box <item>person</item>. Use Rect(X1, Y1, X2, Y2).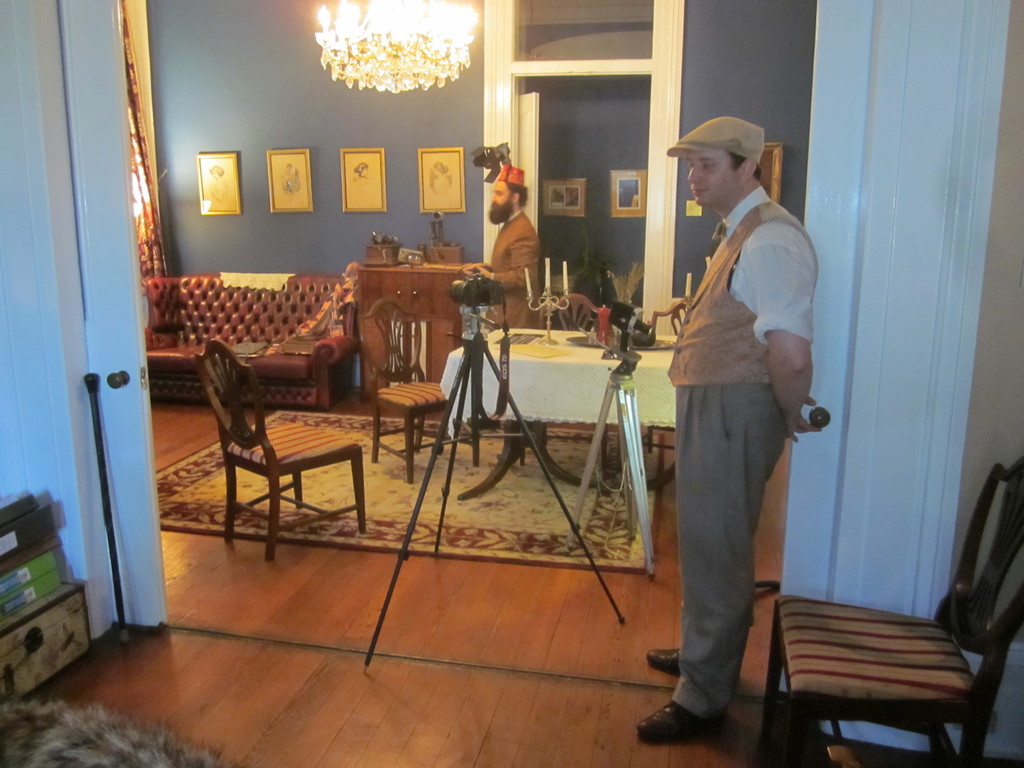
Rect(461, 163, 547, 324).
